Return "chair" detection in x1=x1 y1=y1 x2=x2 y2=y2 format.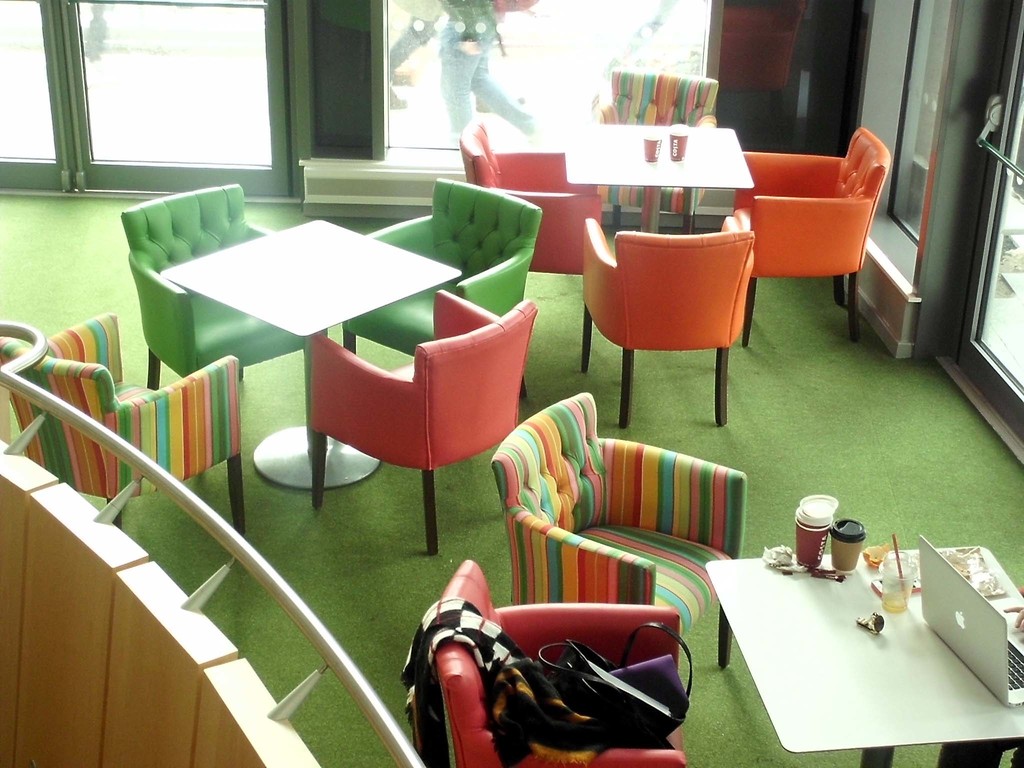
x1=595 y1=67 x2=721 y2=237.
